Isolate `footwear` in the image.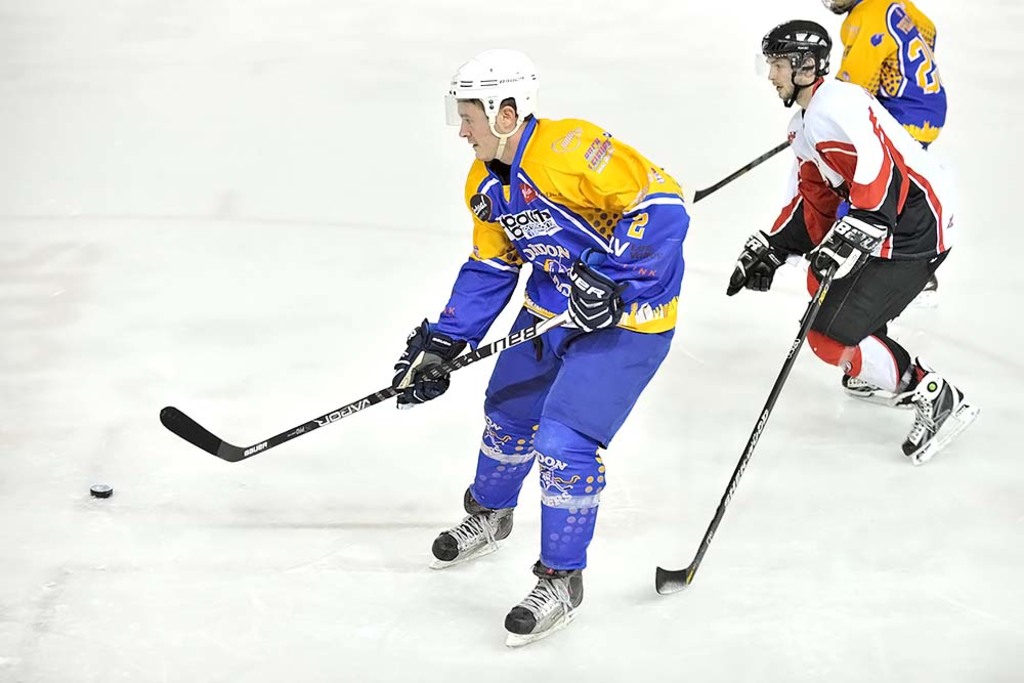
Isolated region: x1=844, y1=382, x2=891, y2=398.
